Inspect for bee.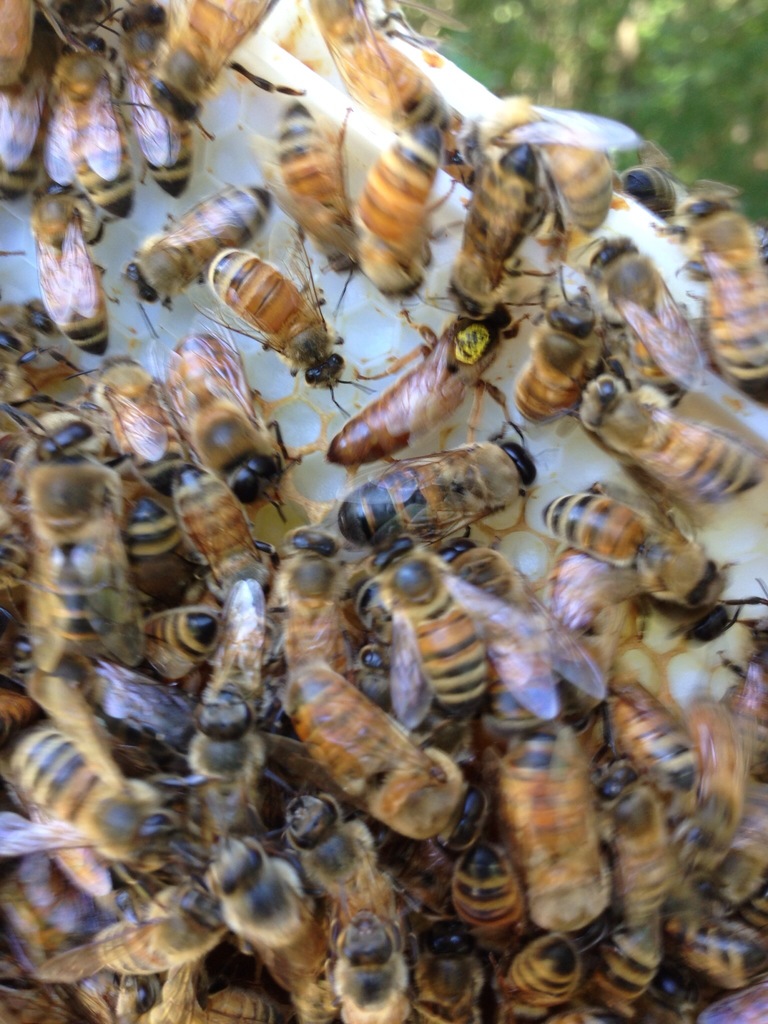
Inspection: bbox=[607, 750, 680, 920].
